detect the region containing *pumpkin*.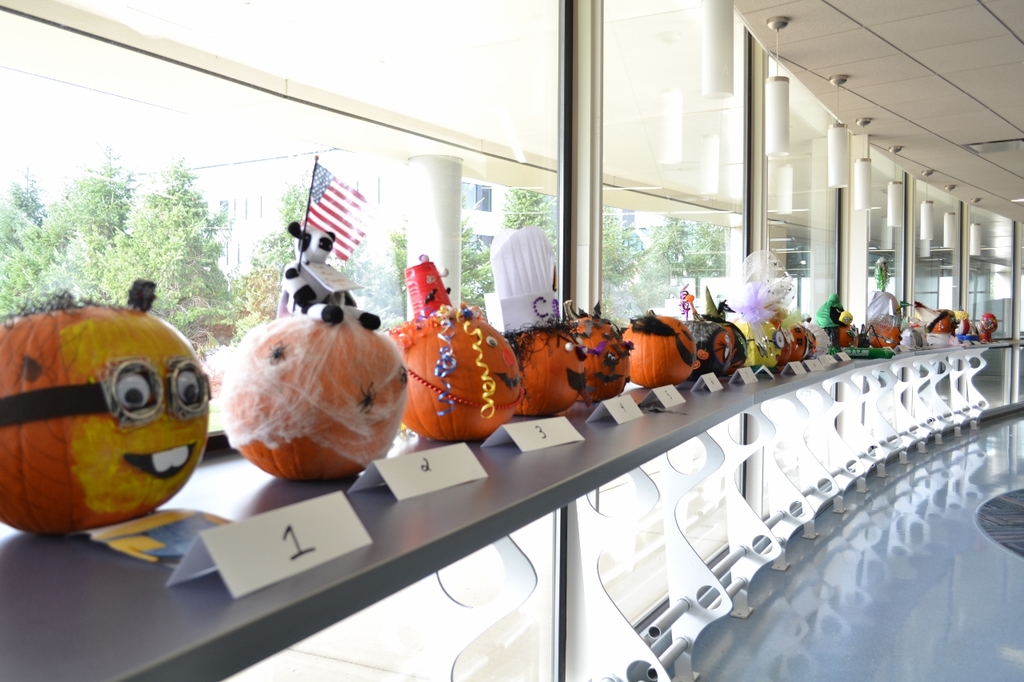
rect(1, 290, 207, 538).
